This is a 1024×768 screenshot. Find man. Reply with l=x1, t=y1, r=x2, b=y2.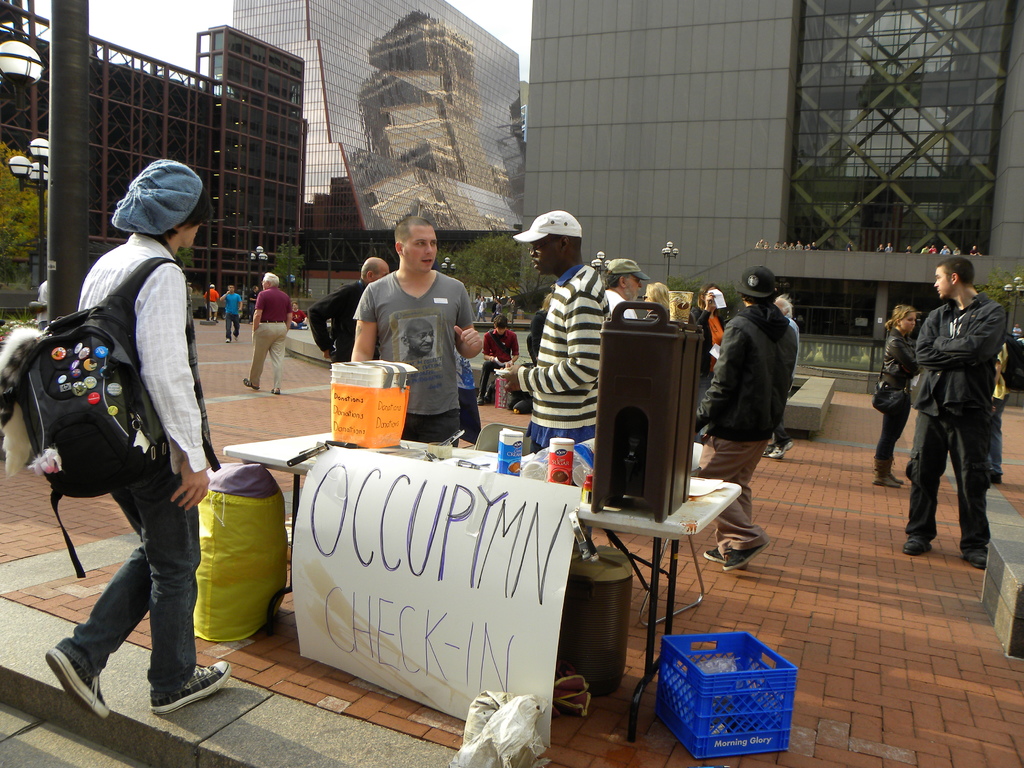
l=346, t=219, r=479, b=451.
